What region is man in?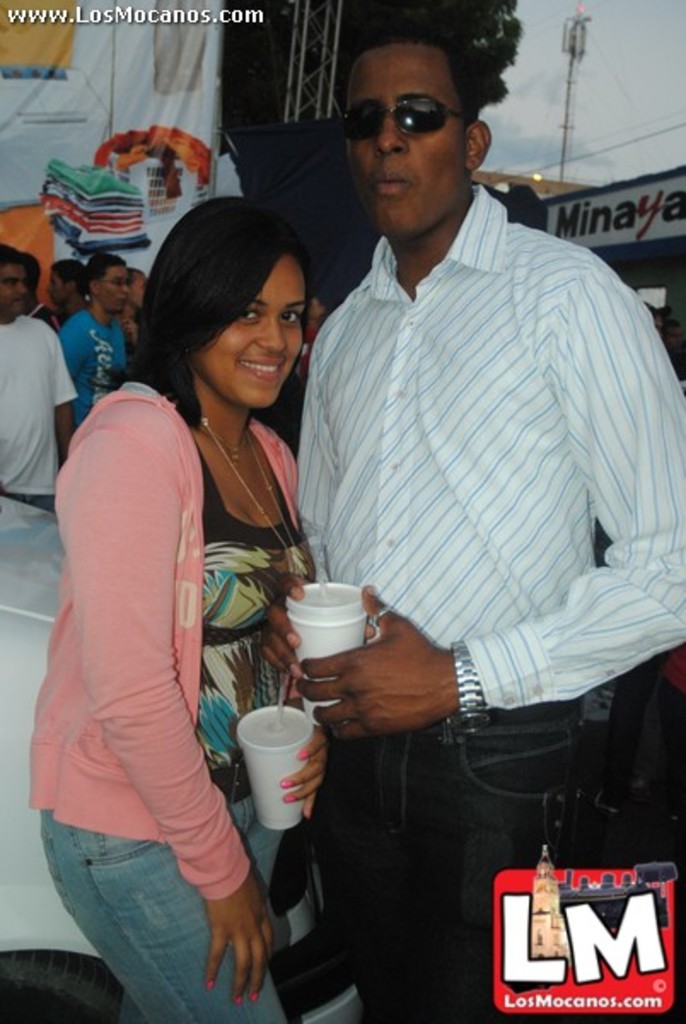
(44,253,78,348).
